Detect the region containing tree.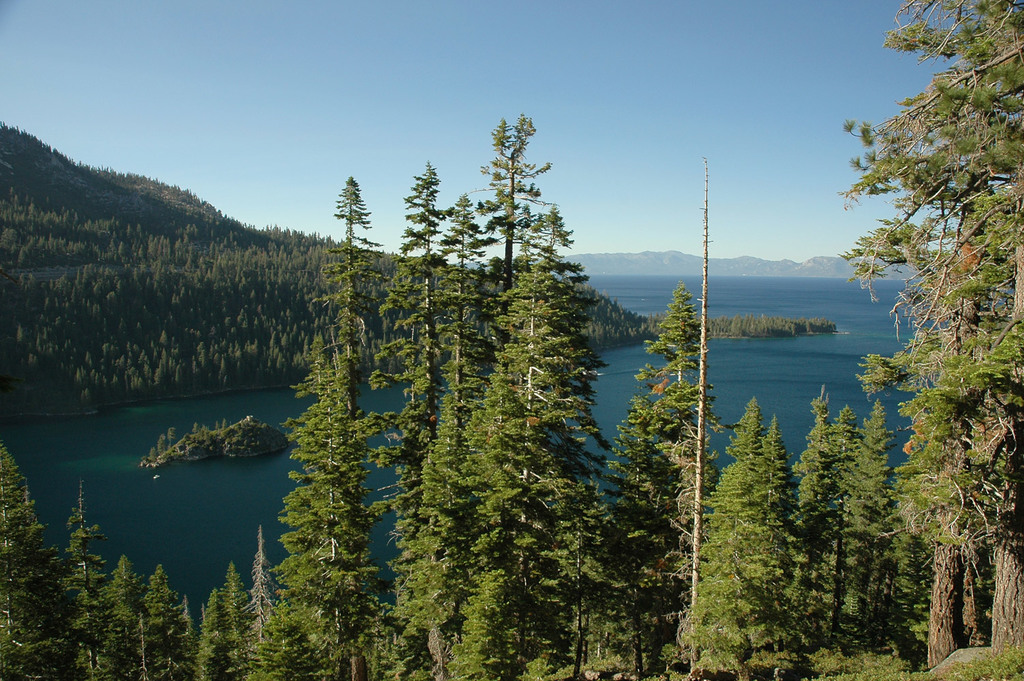
[605, 279, 723, 637].
